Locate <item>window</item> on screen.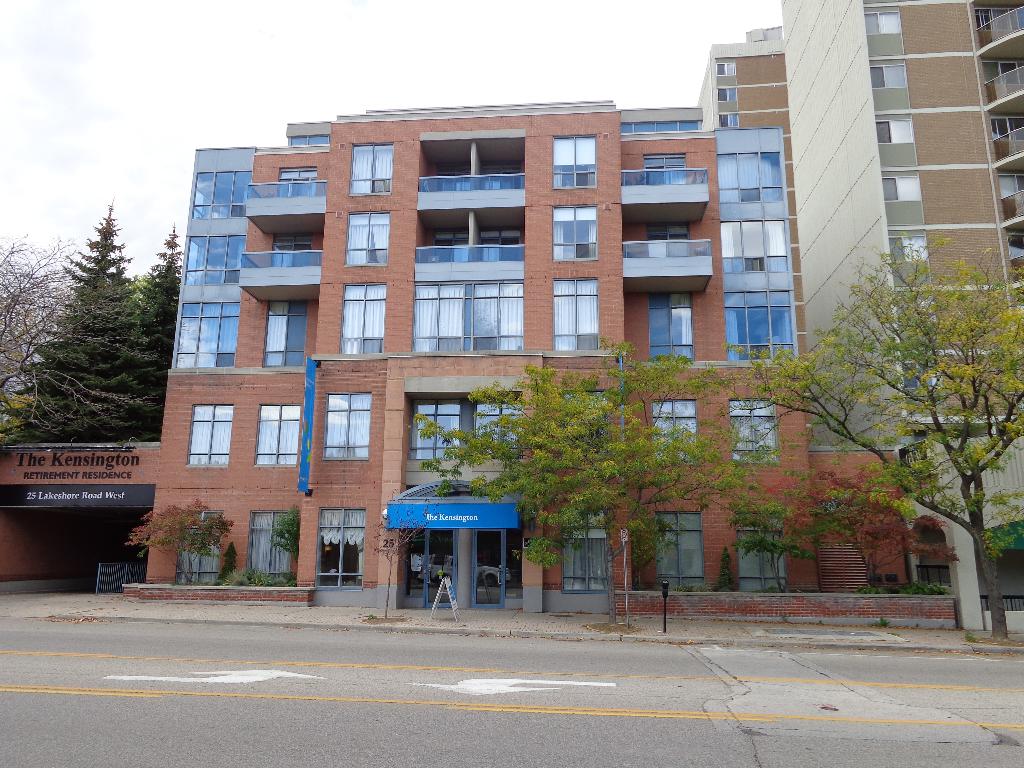
On screen at locate(867, 64, 909, 92).
